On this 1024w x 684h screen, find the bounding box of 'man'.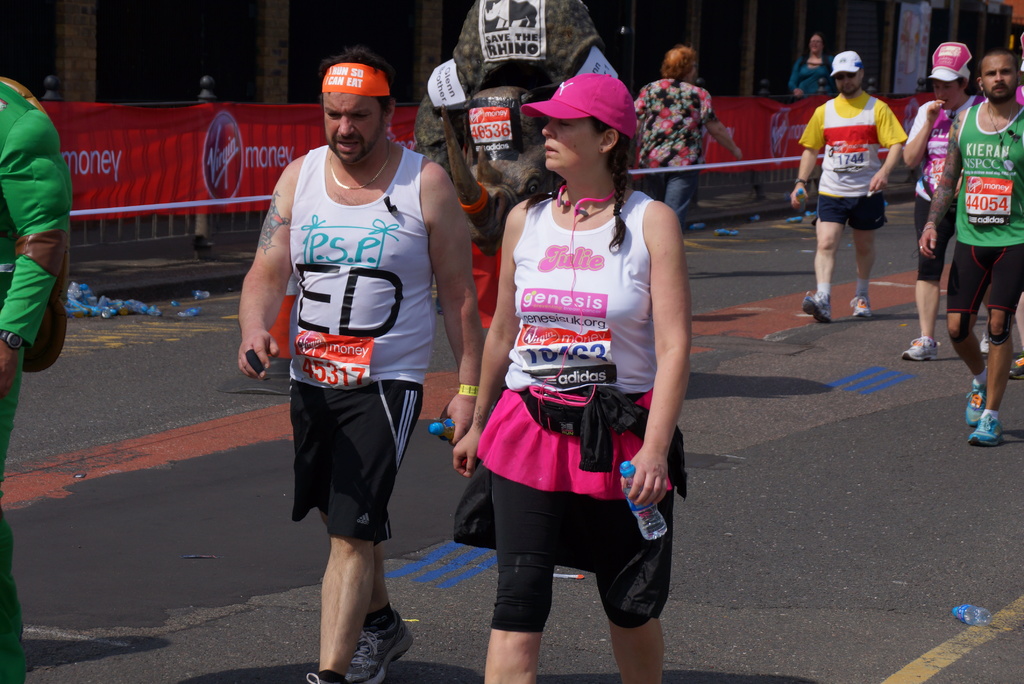
Bounding box: crop(235, 47, 483, 683).
